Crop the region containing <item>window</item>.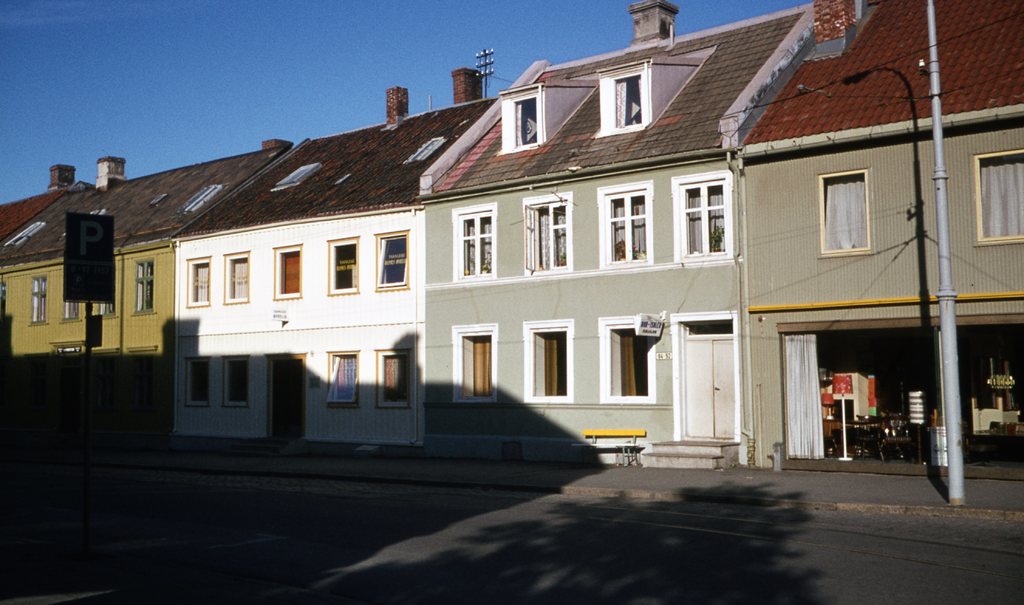
Crop region: locate(524, 323, 578, 403).
